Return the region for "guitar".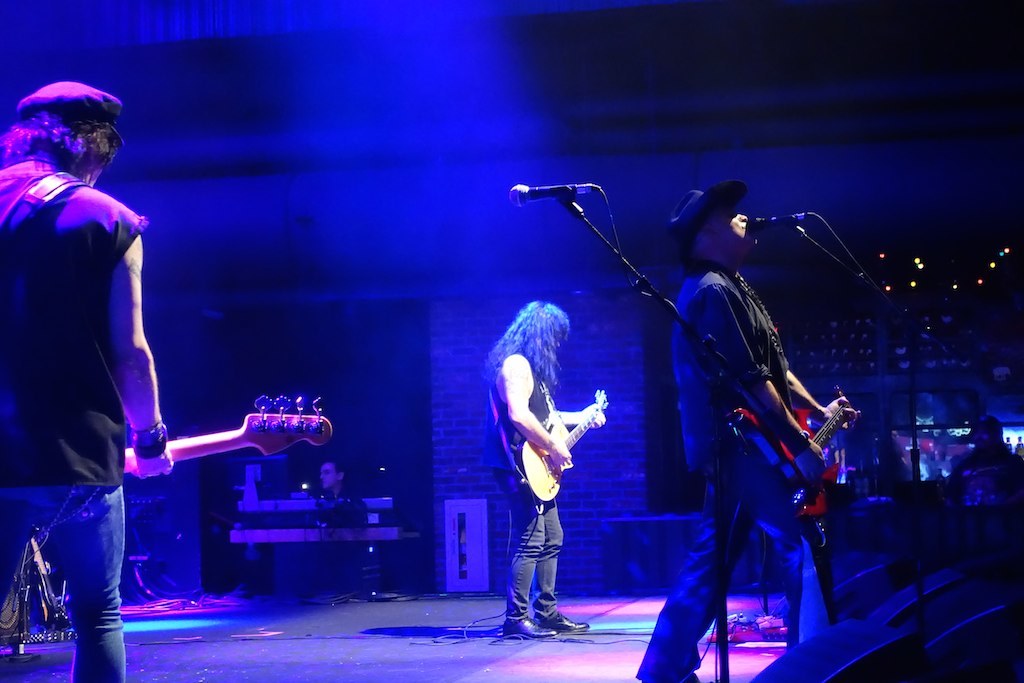
BBox(140, 403, 332, 503).
